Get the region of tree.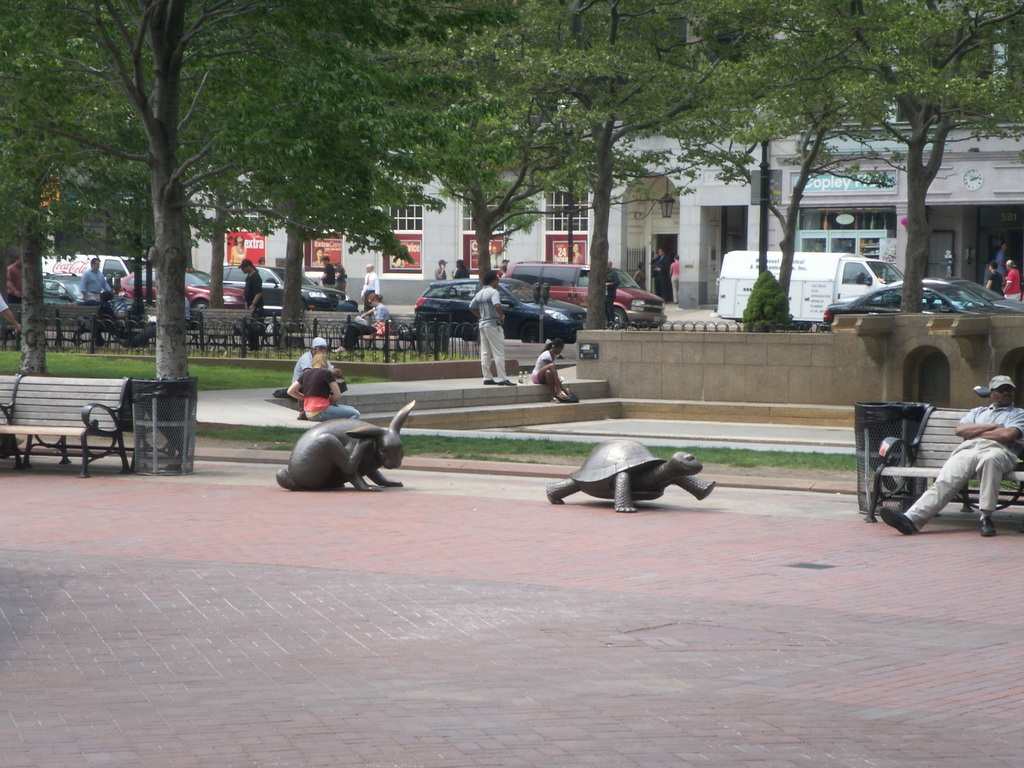
(209, 196, 223, 307).
